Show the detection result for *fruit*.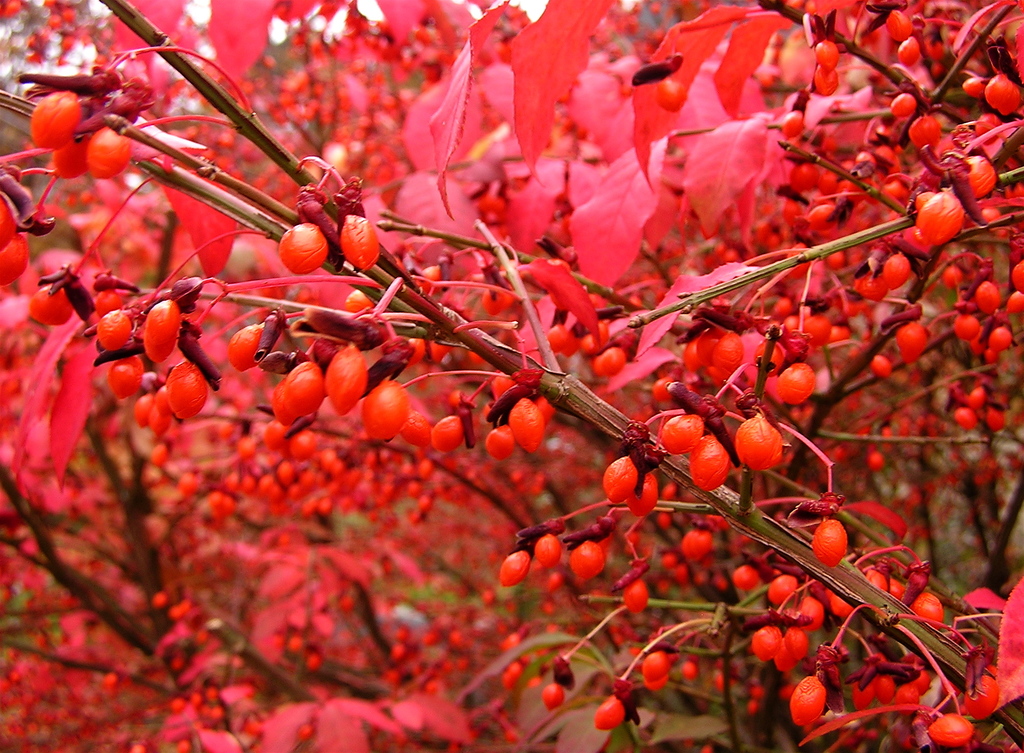
<region>941, 265, 966, 286</region>.
